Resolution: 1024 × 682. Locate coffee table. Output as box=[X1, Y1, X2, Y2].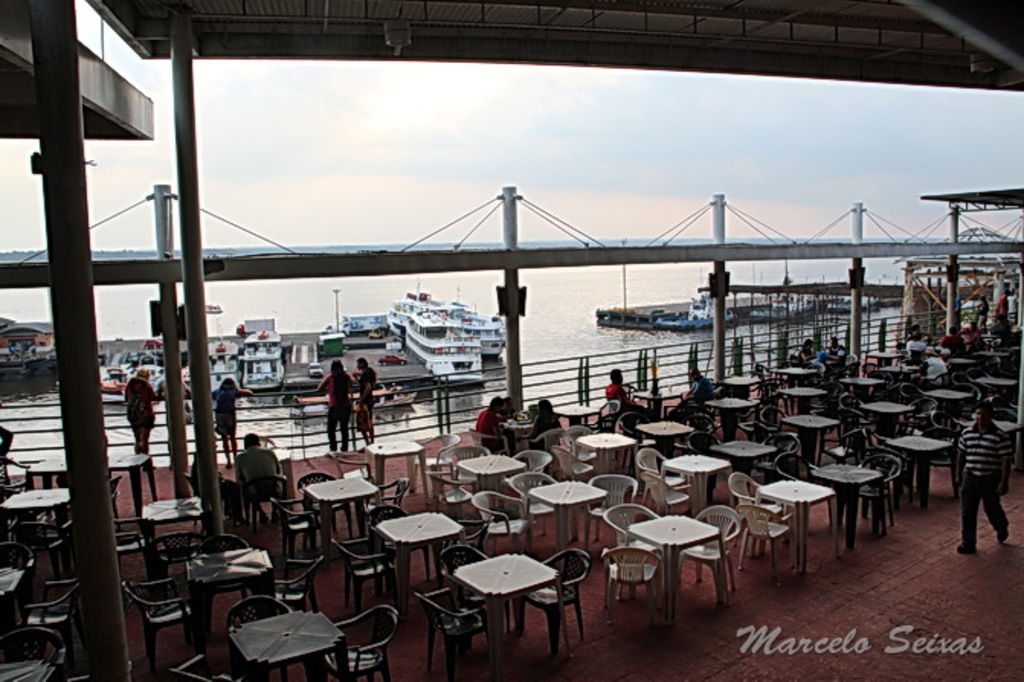
box=[972, 362, 1004, 400].
